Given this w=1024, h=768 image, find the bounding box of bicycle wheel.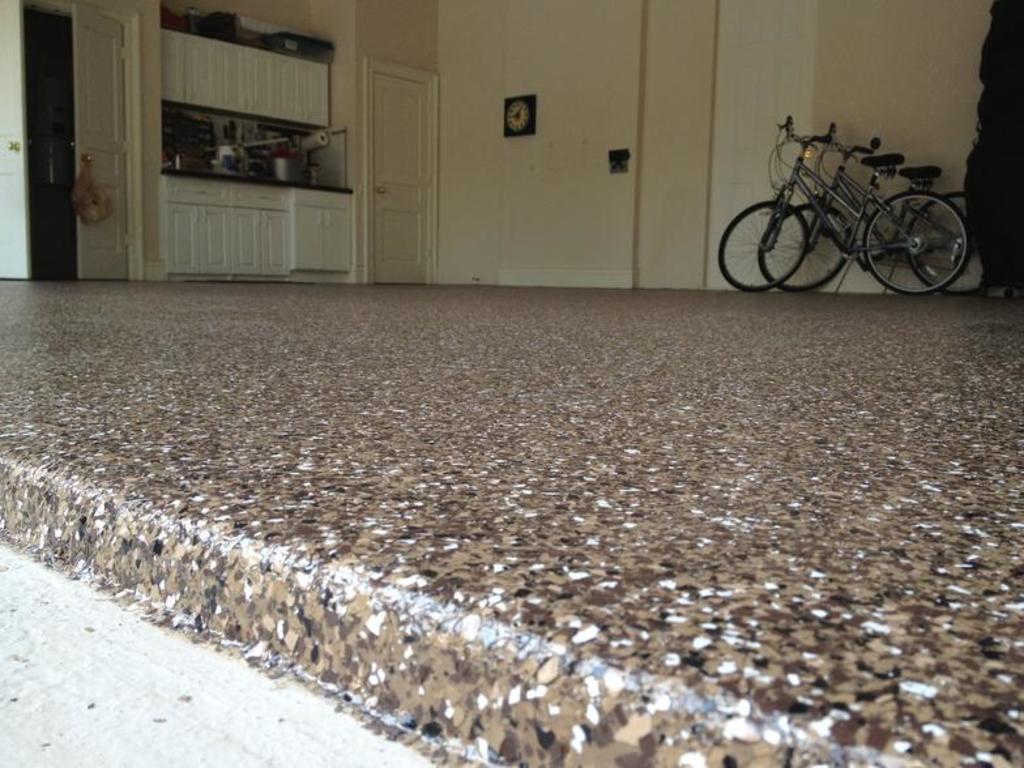
(left=904, top=195, right=997, bottom=304).
